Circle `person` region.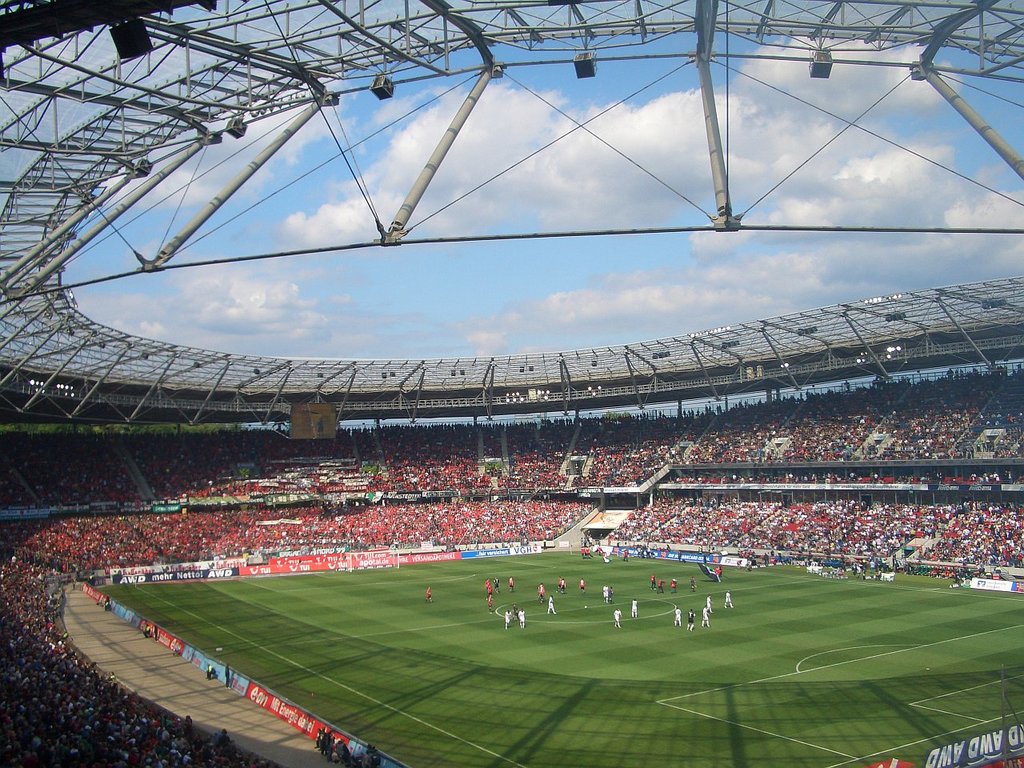
Region: <box>504,609,512,630</box>.
